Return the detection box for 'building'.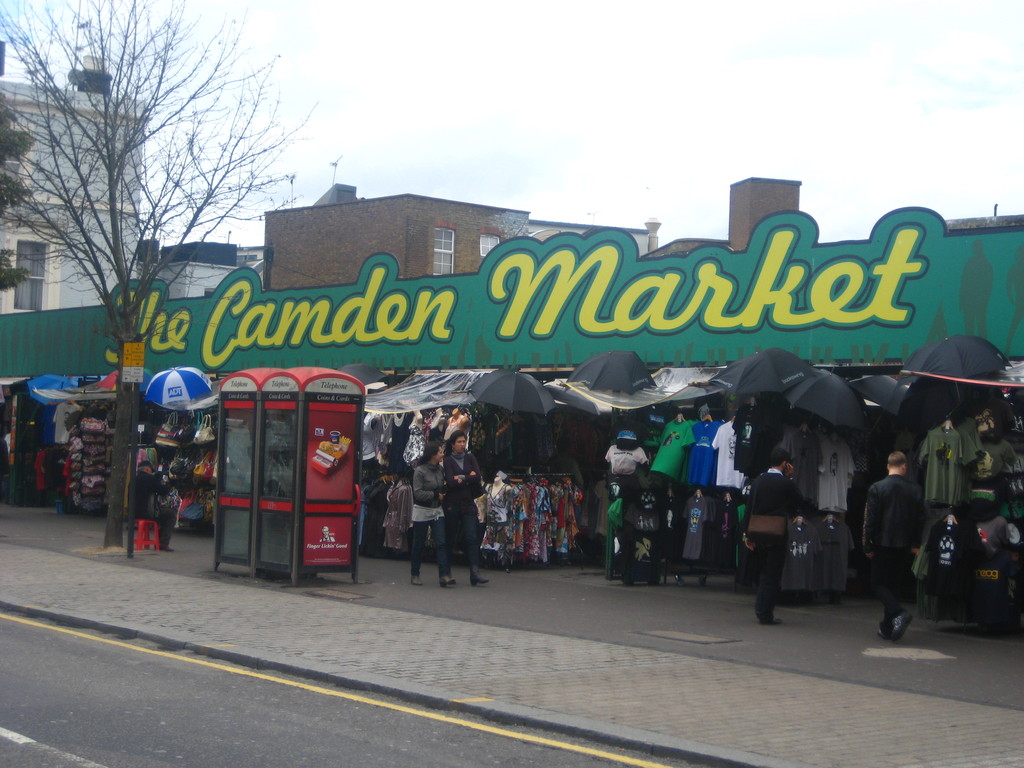
(left=641, top=173, right=808, bottom=262).
